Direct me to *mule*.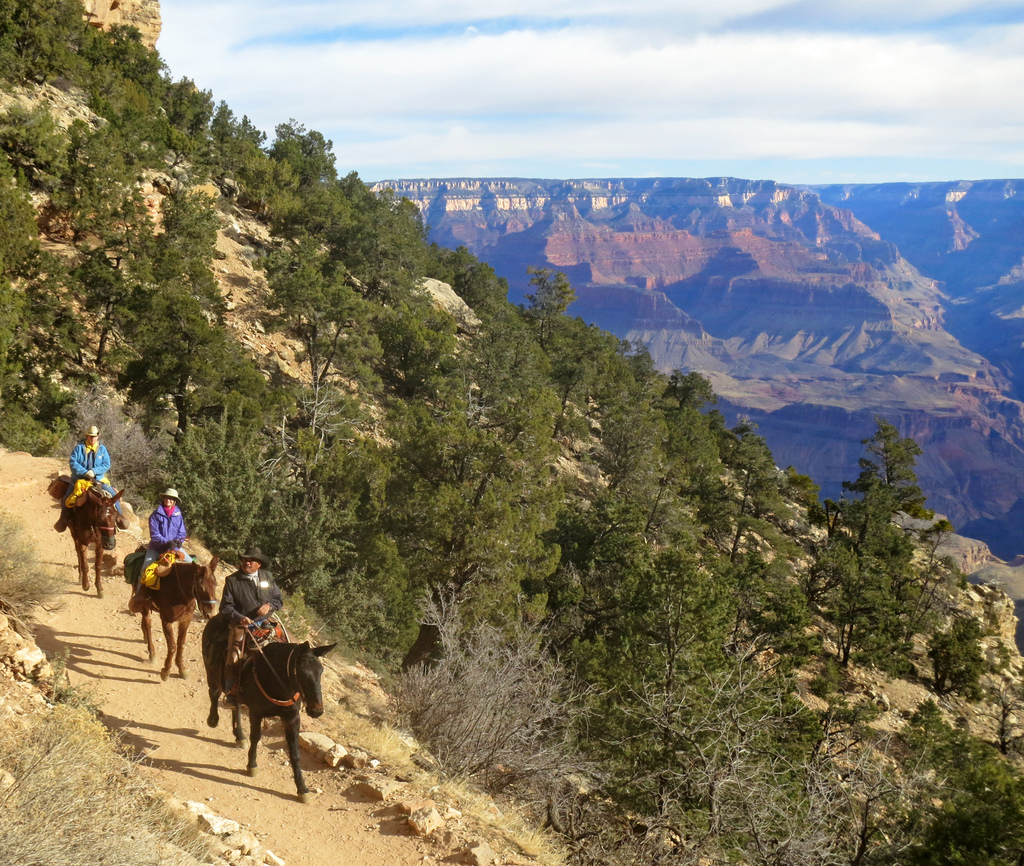
Direction: (67, 485, 124, 593).
